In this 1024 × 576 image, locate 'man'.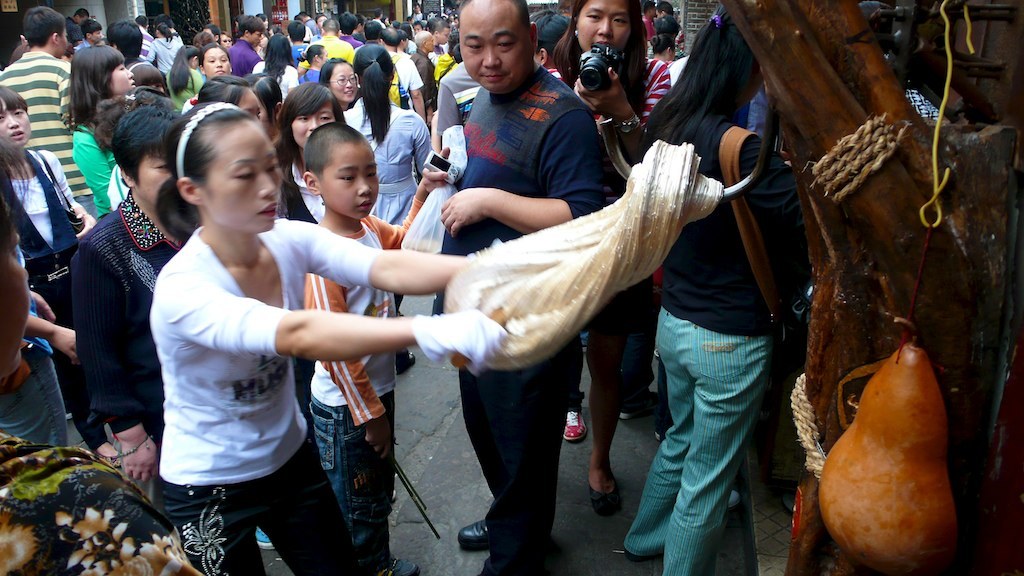
Bounding box: select_region(374, 25, 426, 116).
